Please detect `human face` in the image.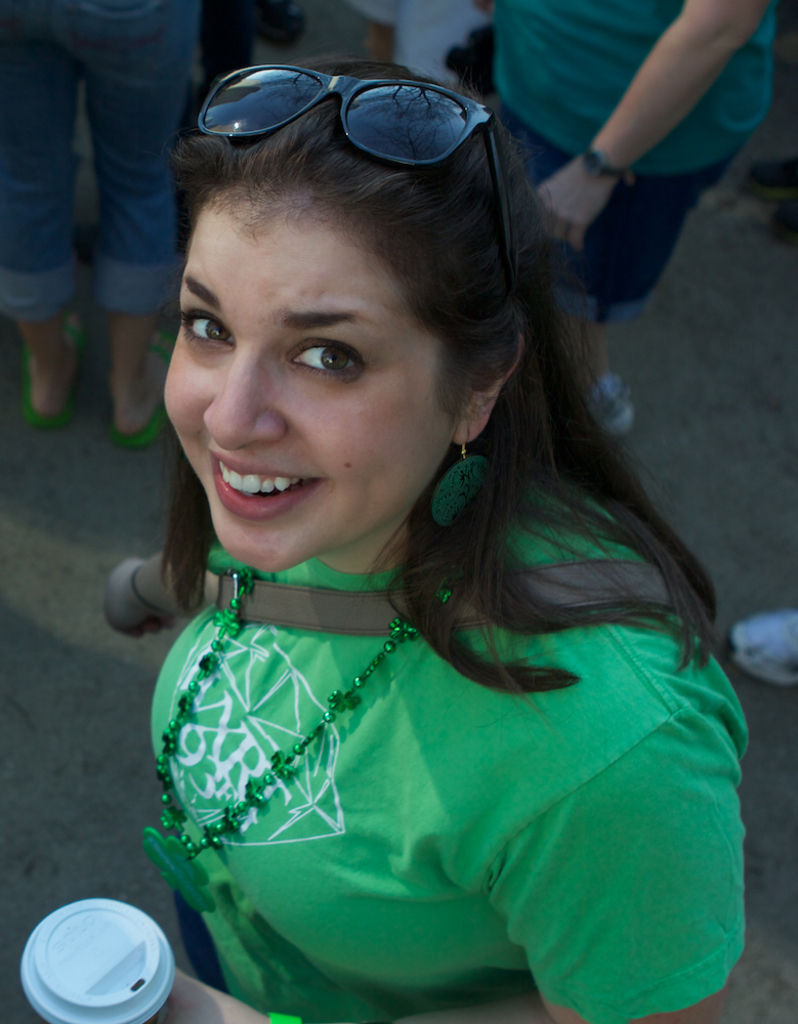
<box>155,184,454,583</box>.
